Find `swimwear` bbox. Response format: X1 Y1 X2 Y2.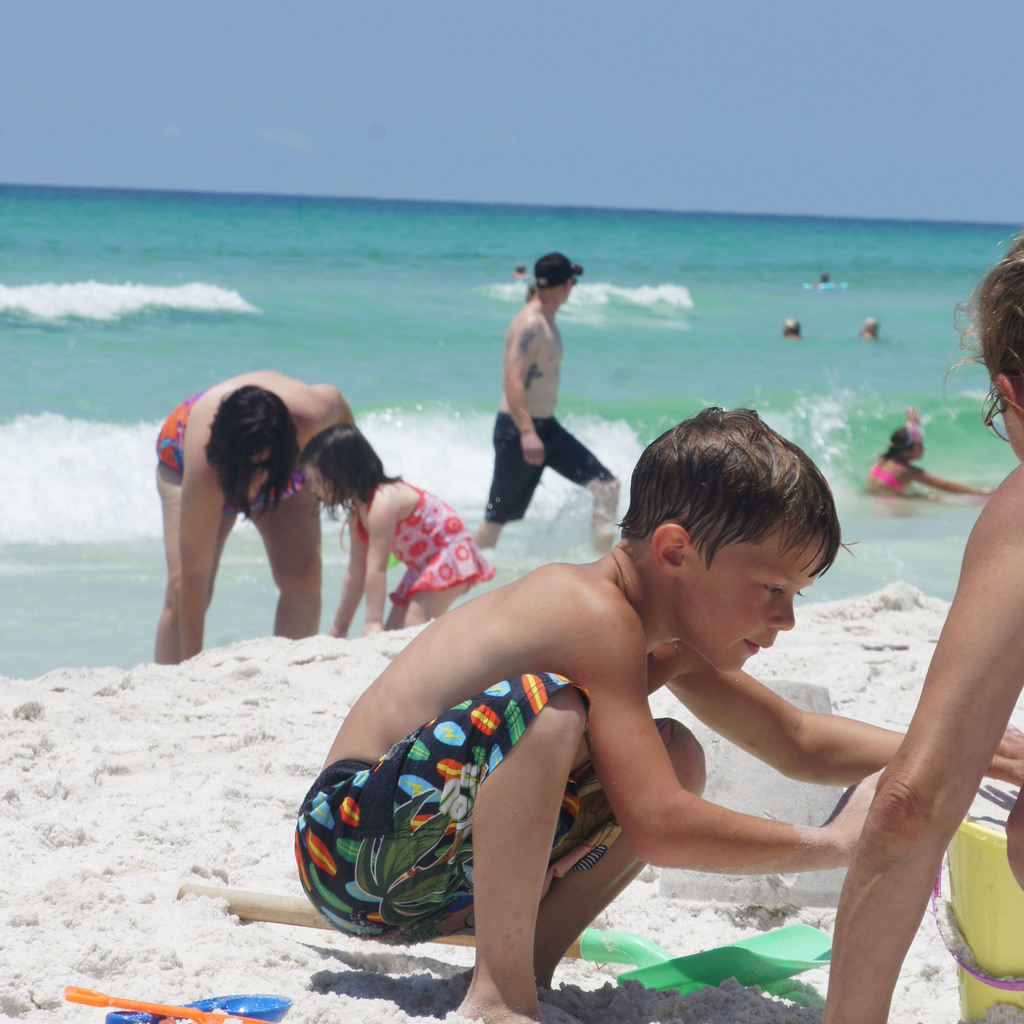
280 665 636 952.
